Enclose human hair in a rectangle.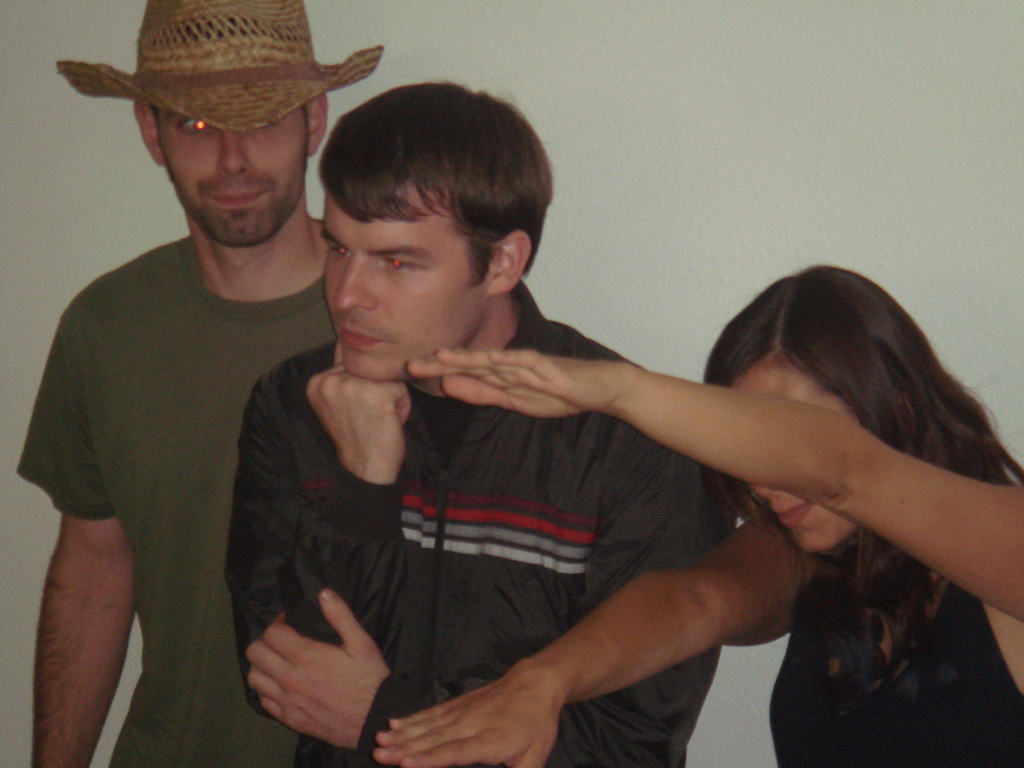
region(700, 262, 1023, 721).
